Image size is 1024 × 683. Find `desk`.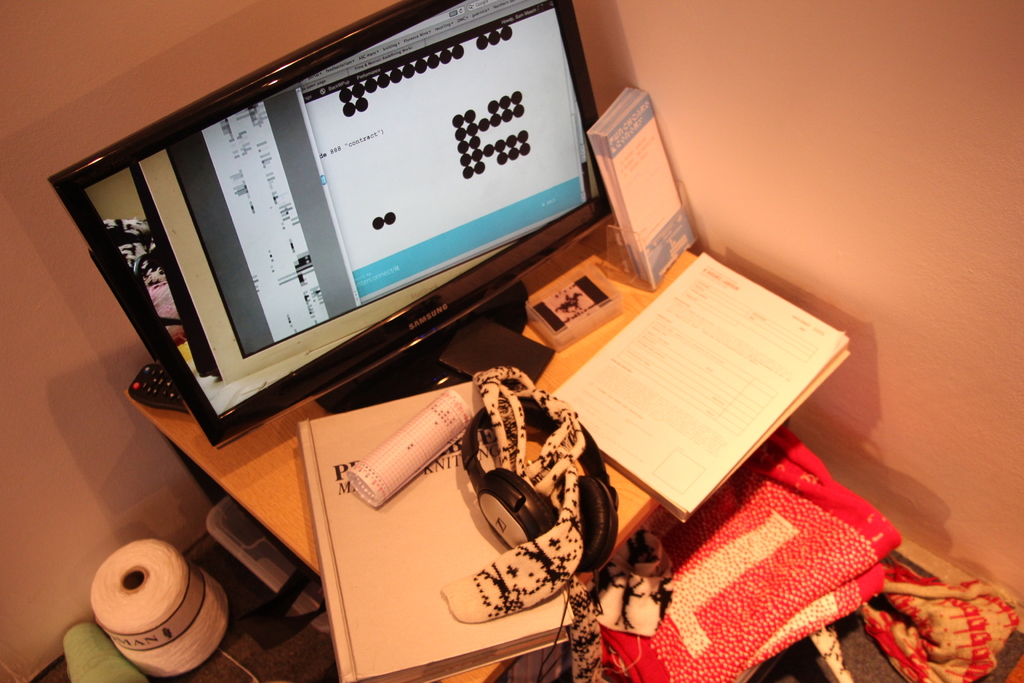
[x1=127, y1=215, x2=694, y2=682].
